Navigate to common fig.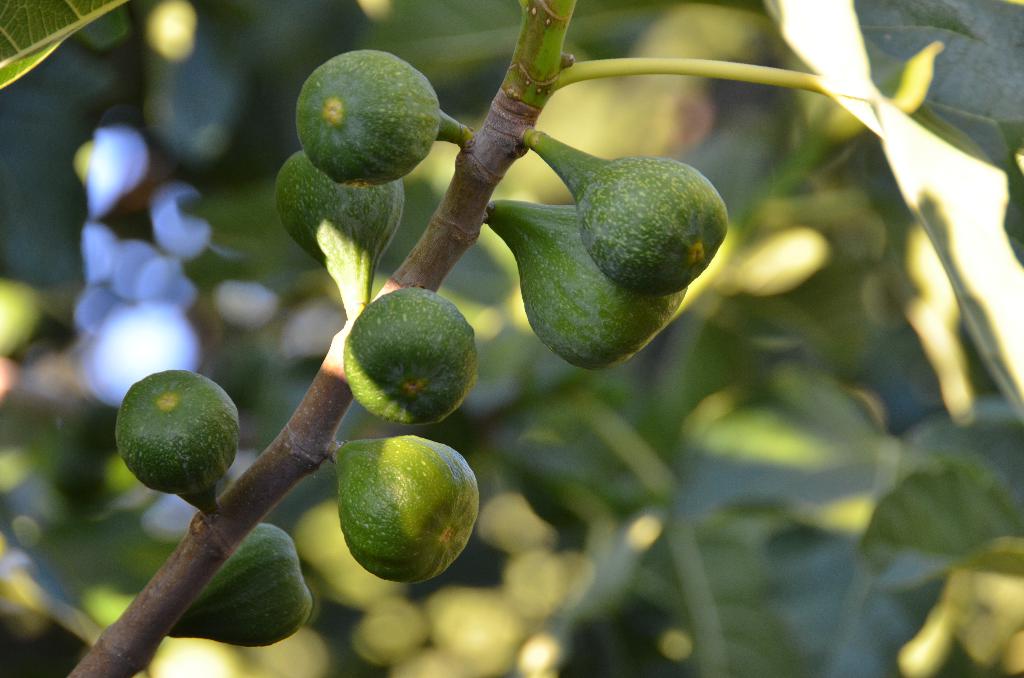
Navigation target: 109:369:236:504.
